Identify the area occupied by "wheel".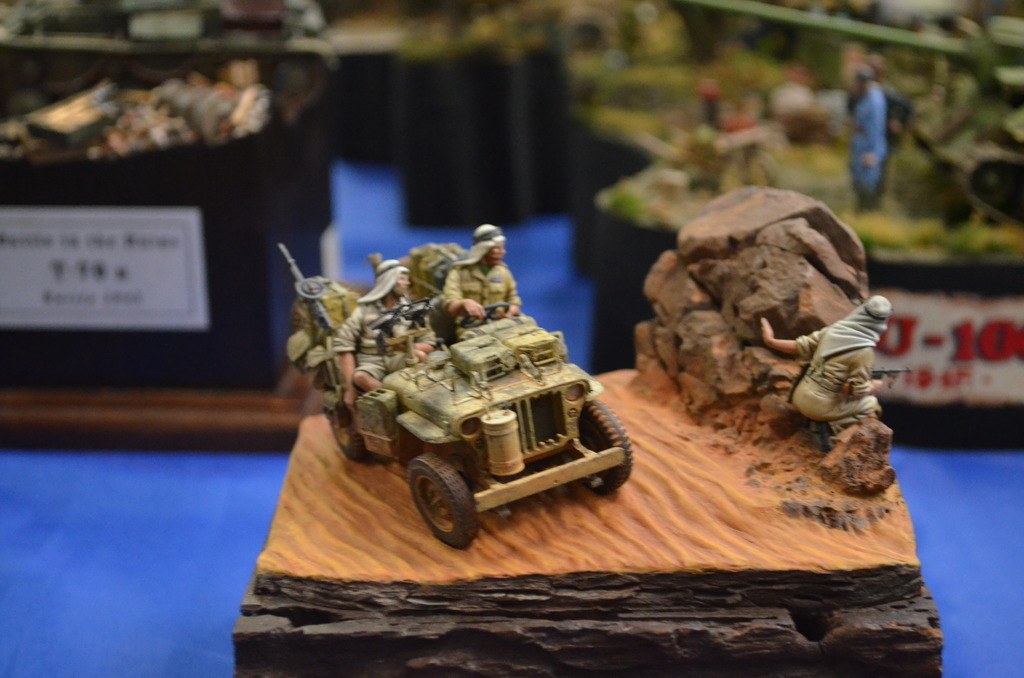
Area: bbox=(327, 398, 363, 465).
